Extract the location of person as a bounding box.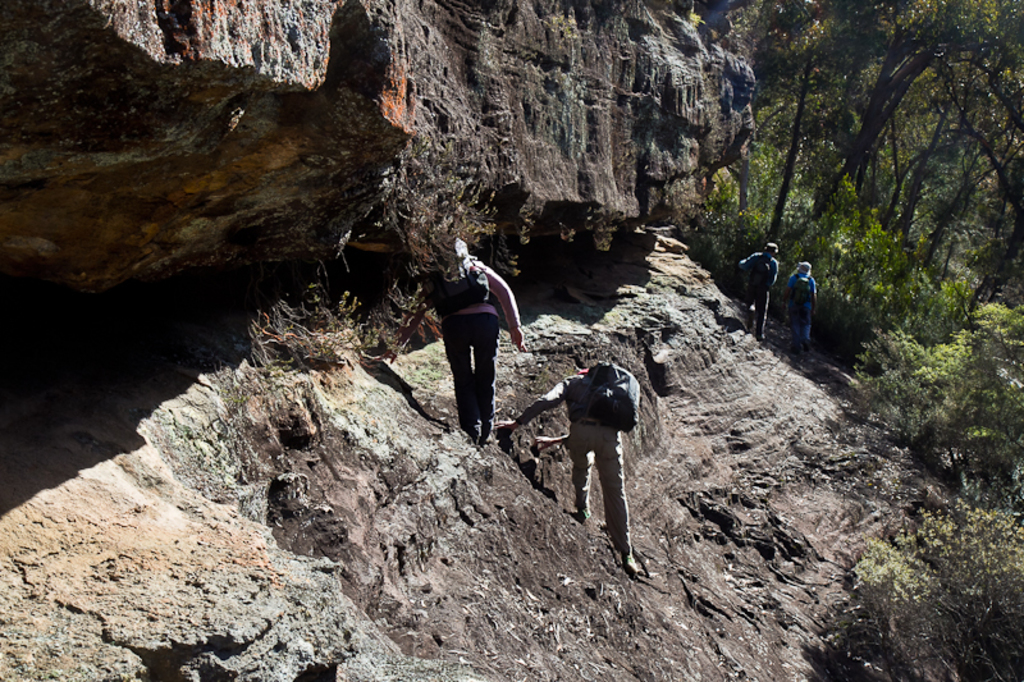
BBox(497, 367, 643, 575).
